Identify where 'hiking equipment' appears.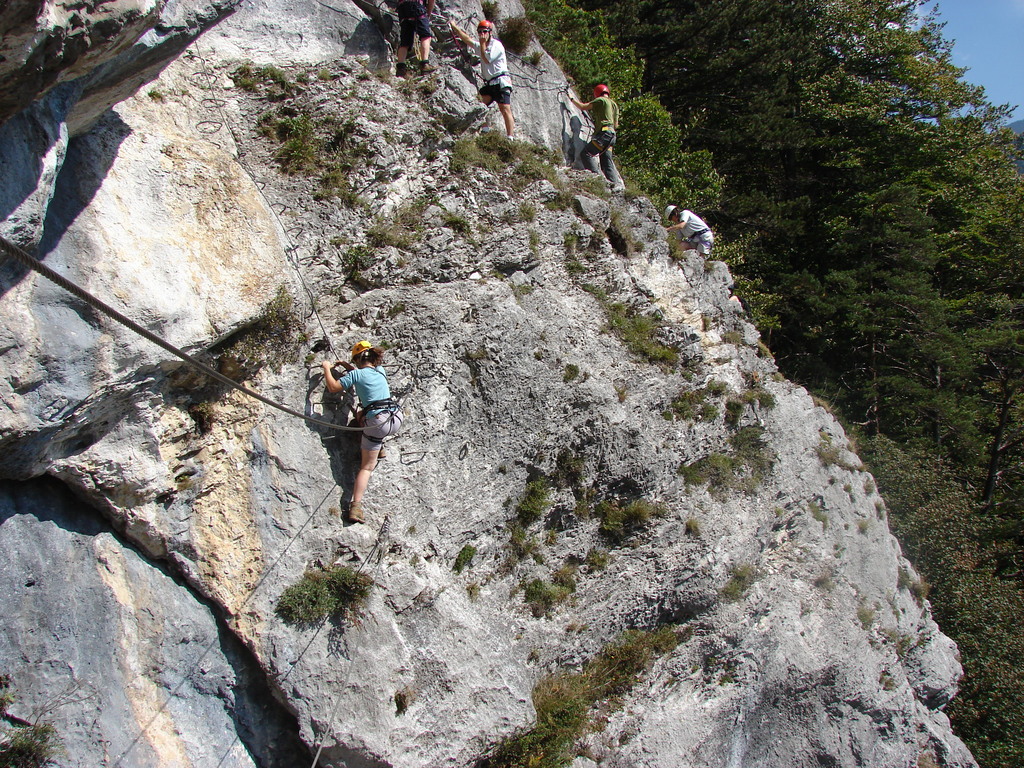
Appears at left=351, top=342, right=369, bottom=356.
